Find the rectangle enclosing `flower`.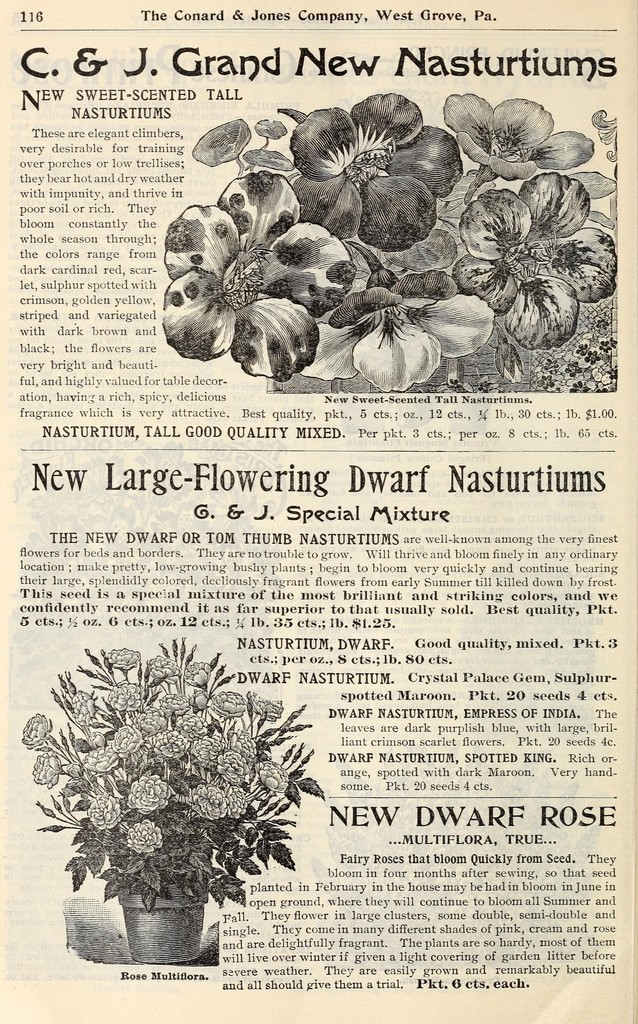
bbox=[465, 145, 606, 339].
